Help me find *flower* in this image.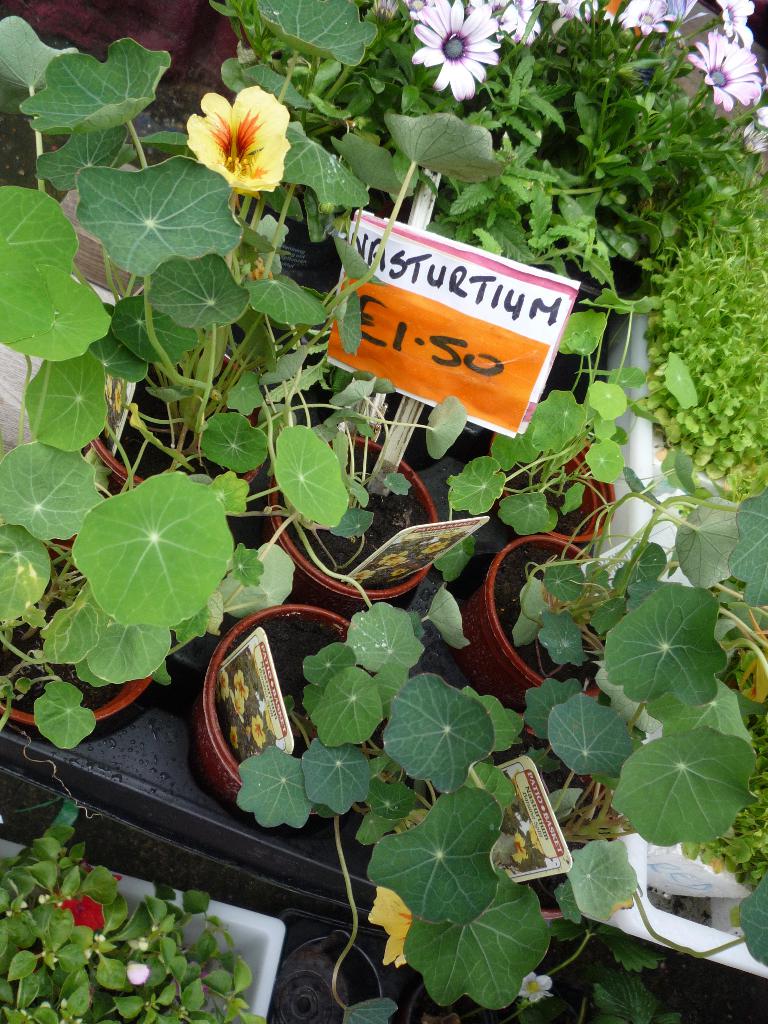
Found it: bbox(419, 540, 452, 557).
